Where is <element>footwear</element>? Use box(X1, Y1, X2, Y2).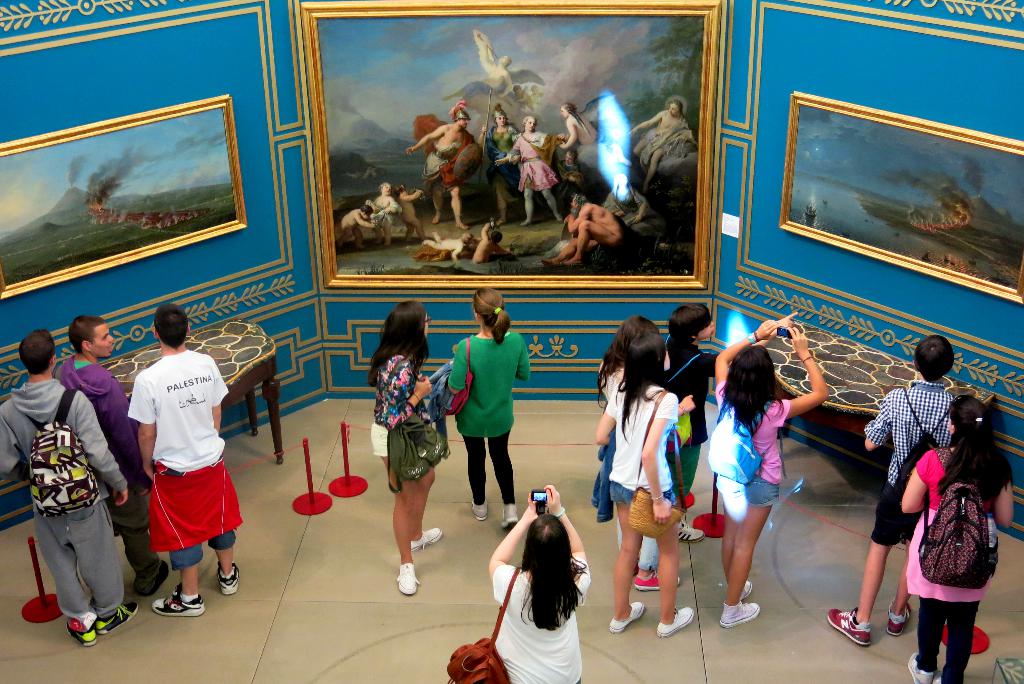
box(731, 579, 758, 595).
